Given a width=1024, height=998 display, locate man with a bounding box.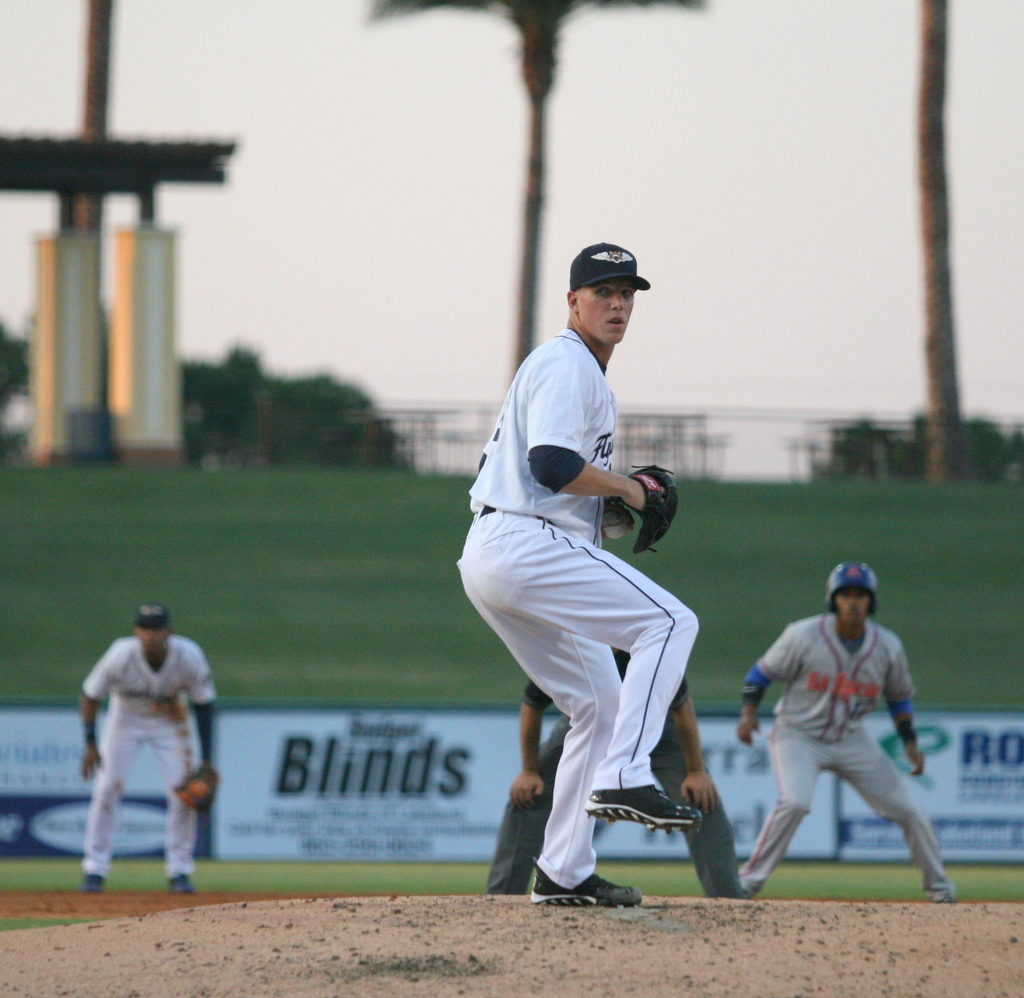
Located: (x1=486, y1=648, x2=737, y2=897).
